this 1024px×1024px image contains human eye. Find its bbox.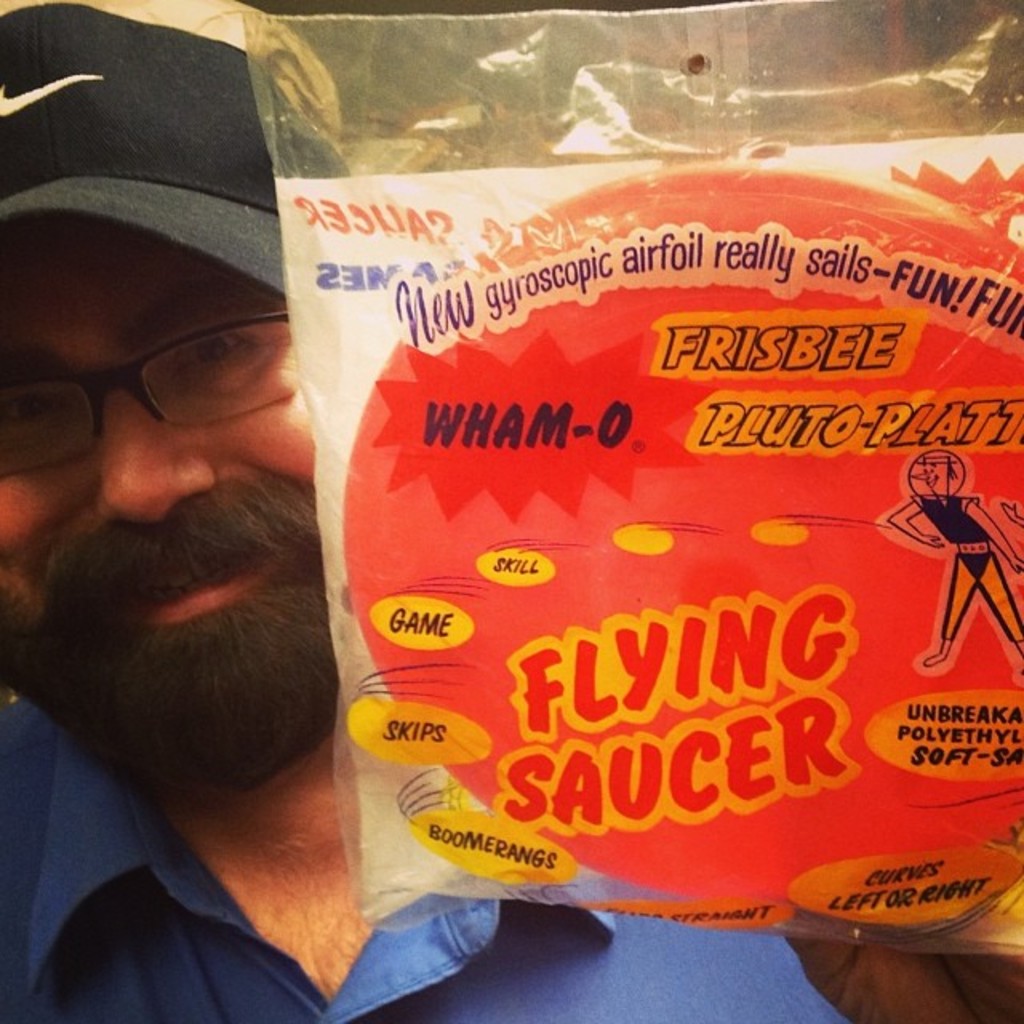
bbox=(0, 373, 91, 446).
